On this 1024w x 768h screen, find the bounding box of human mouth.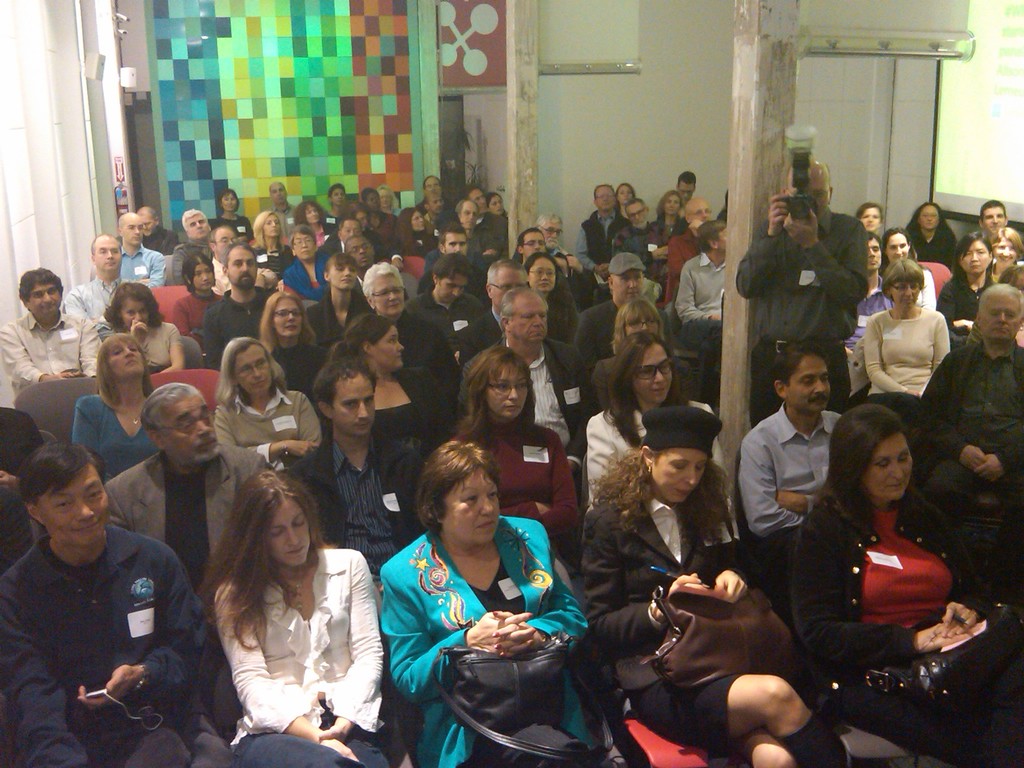
Bounding box: [x1=44, y1=304, x2=56, y2=310].
